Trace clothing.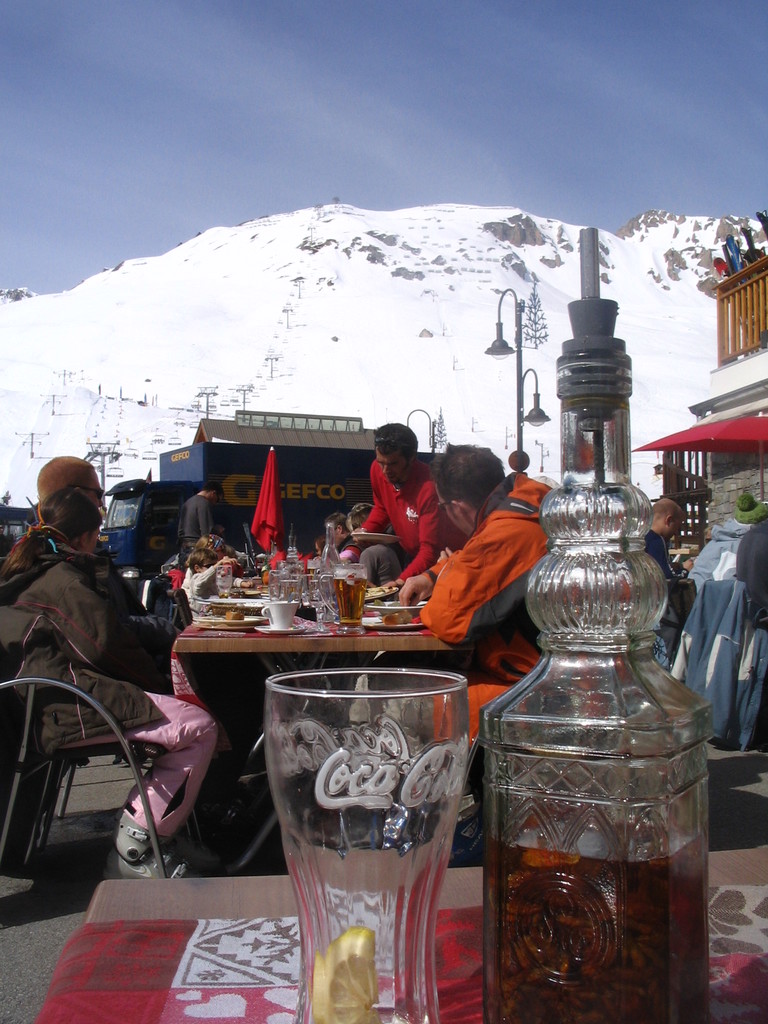
Traced to 690/520/748/588.
